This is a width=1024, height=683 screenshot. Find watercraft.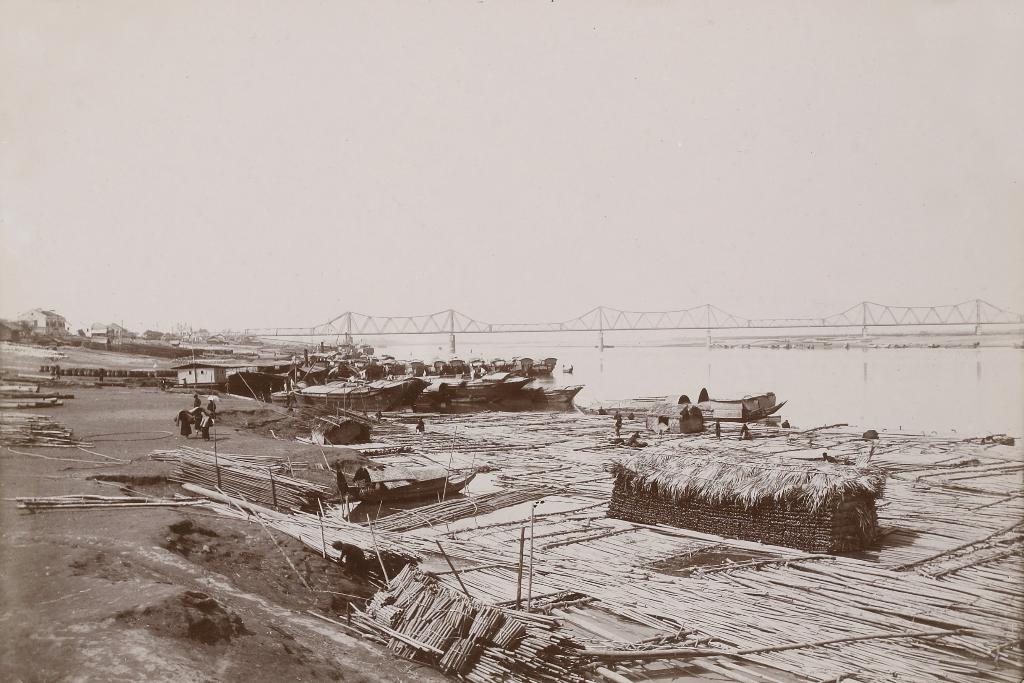
Bounding box: x1=494, y1=356, x2=513, y2=372.
